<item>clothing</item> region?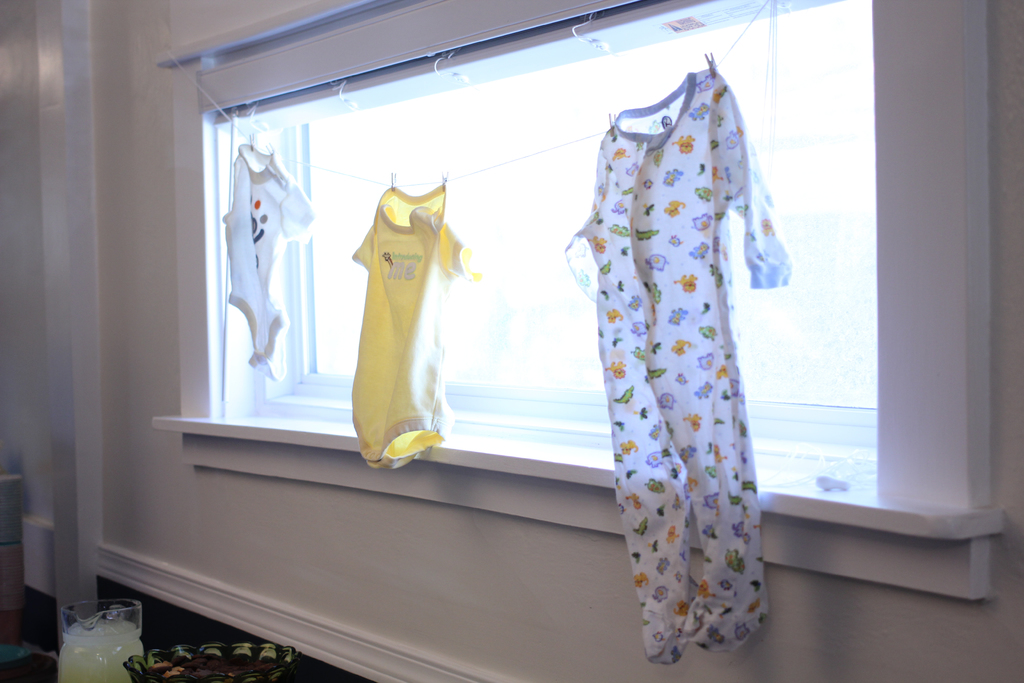
(x1=220, y1=150, x2=303, y2=373)
